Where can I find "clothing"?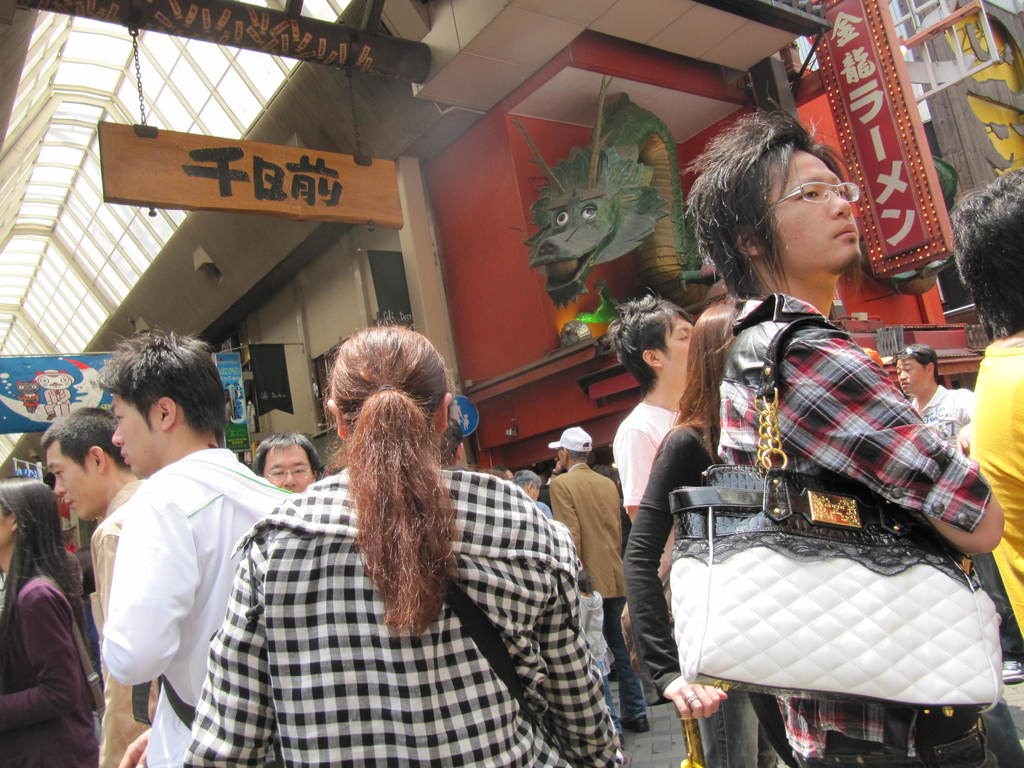
You can find it at BBox(973, 317, 1023, 648).
